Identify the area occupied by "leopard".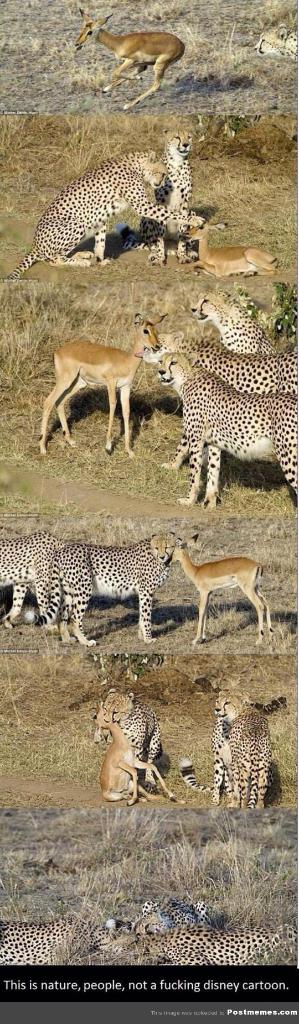
Area: <region>133, 131, 199, 273</region>.
